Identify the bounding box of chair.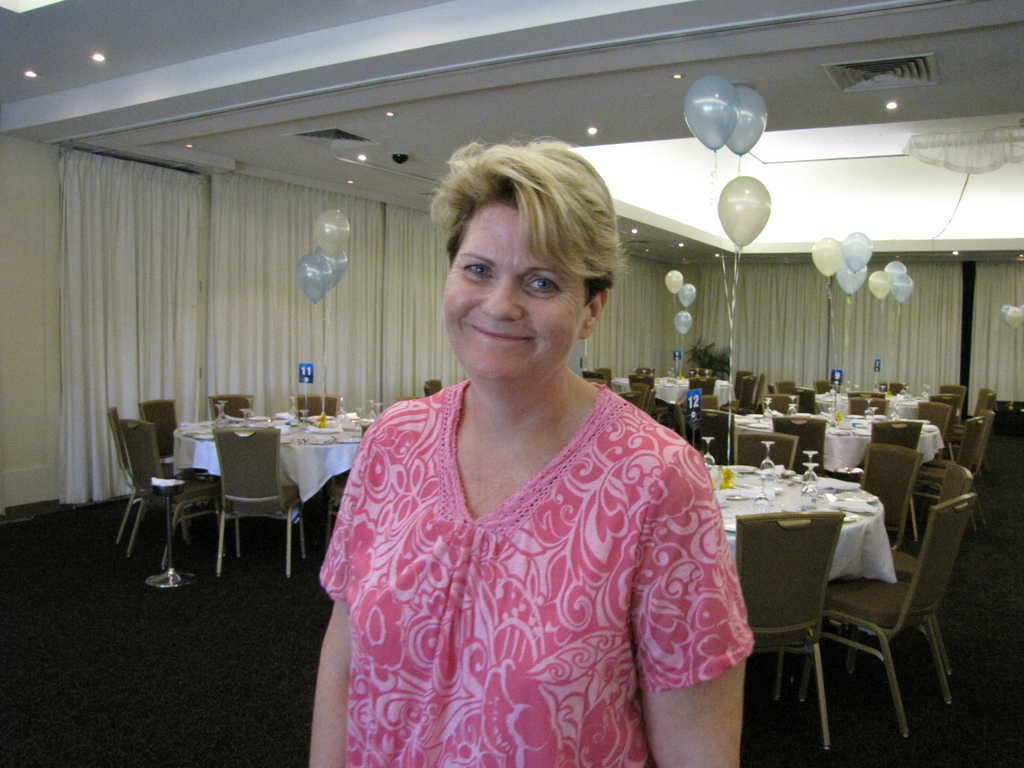
box=[972, 388, 1002, 418].
